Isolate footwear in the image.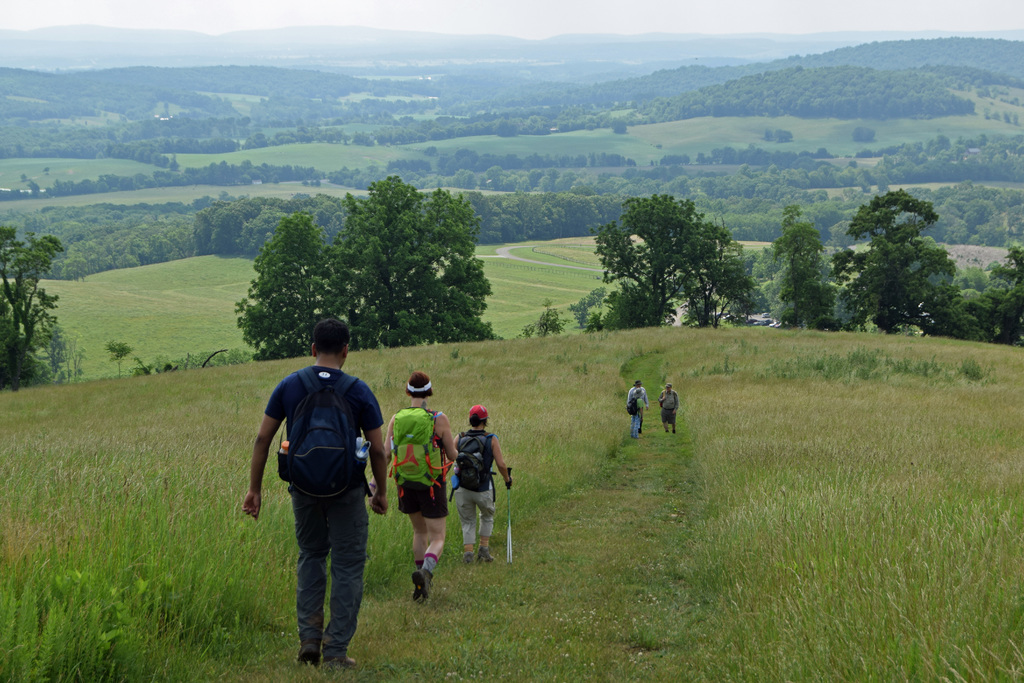
Isolated region: crop(321, 648, 358, 671).
